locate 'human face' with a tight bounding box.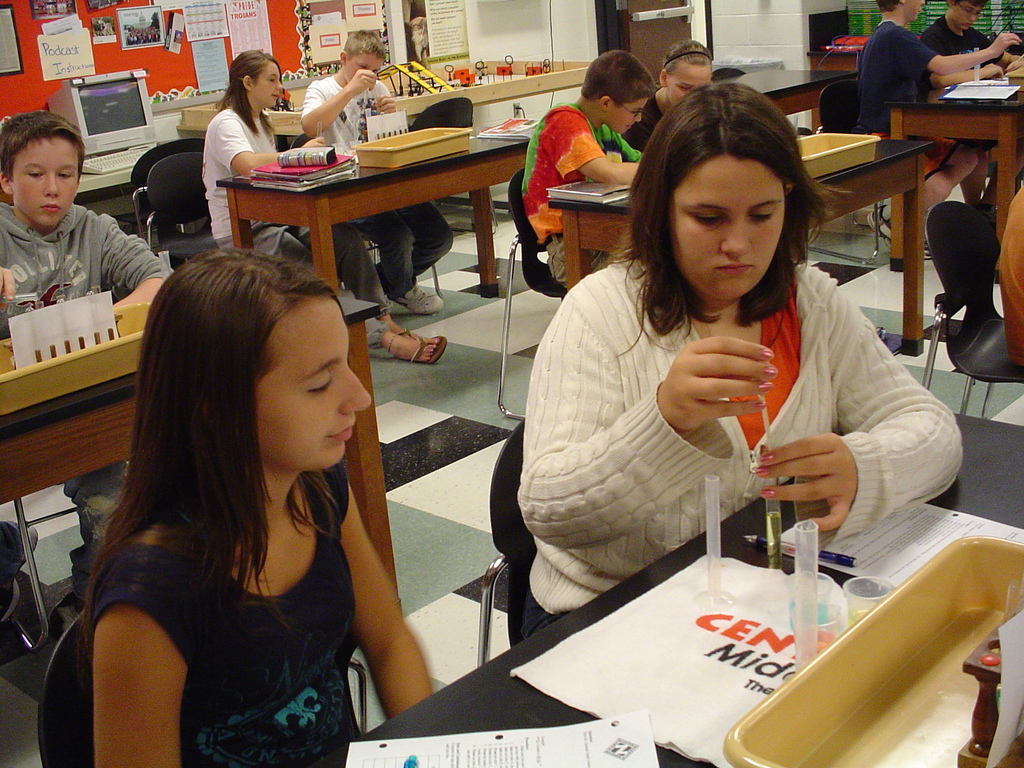
10,138,79,225.
